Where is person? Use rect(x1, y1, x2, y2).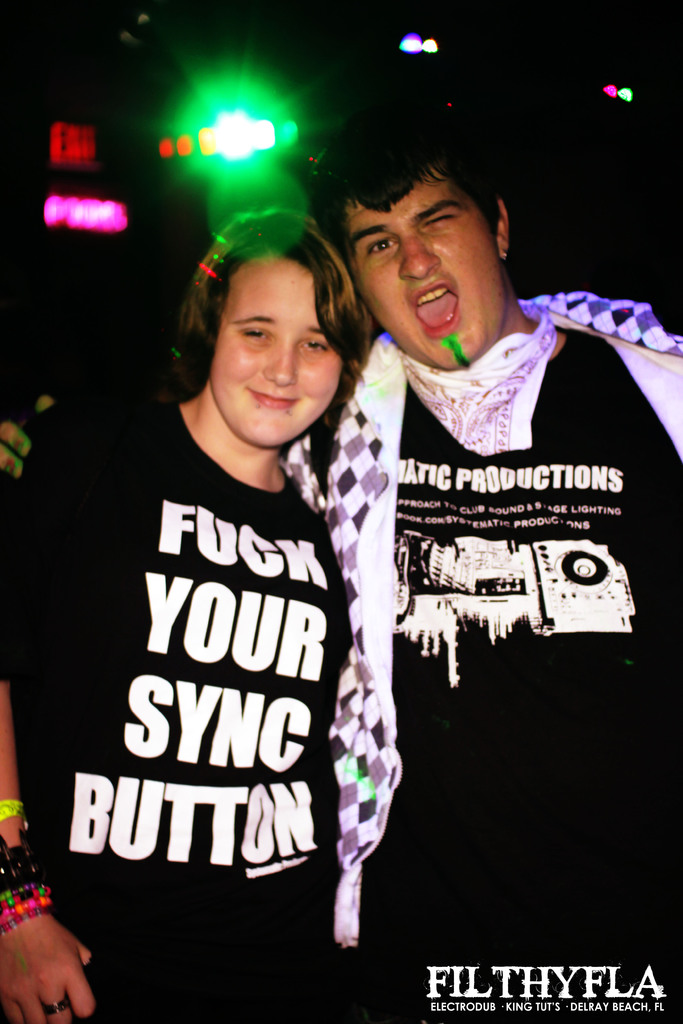
rect(0, 197, 358, 1023).
